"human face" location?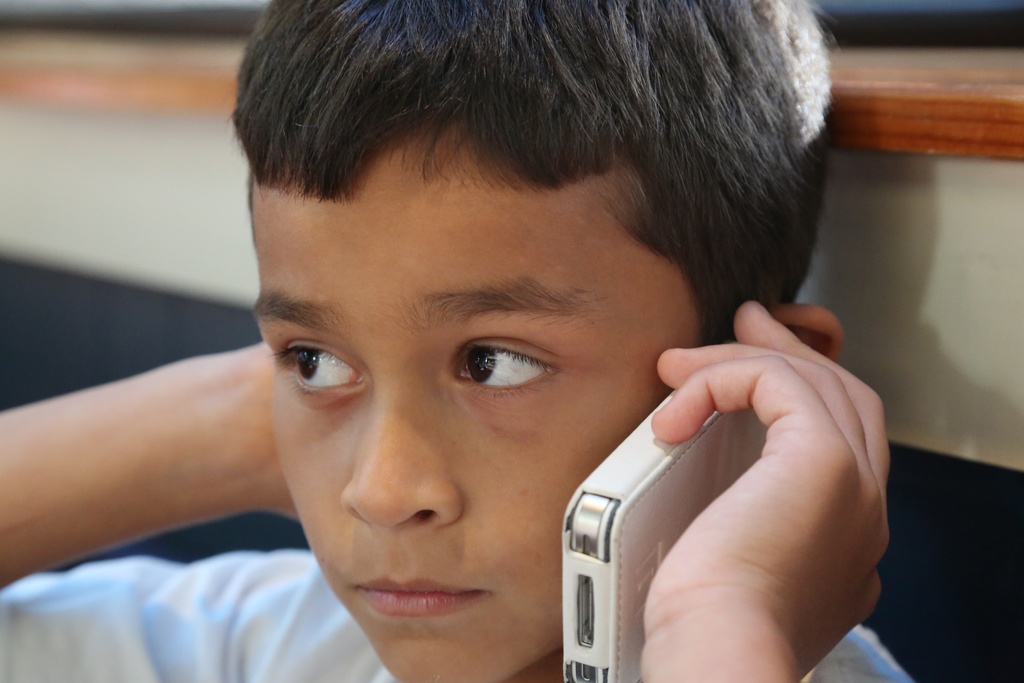
x1=243, y1=110, x2=708, y2=682
